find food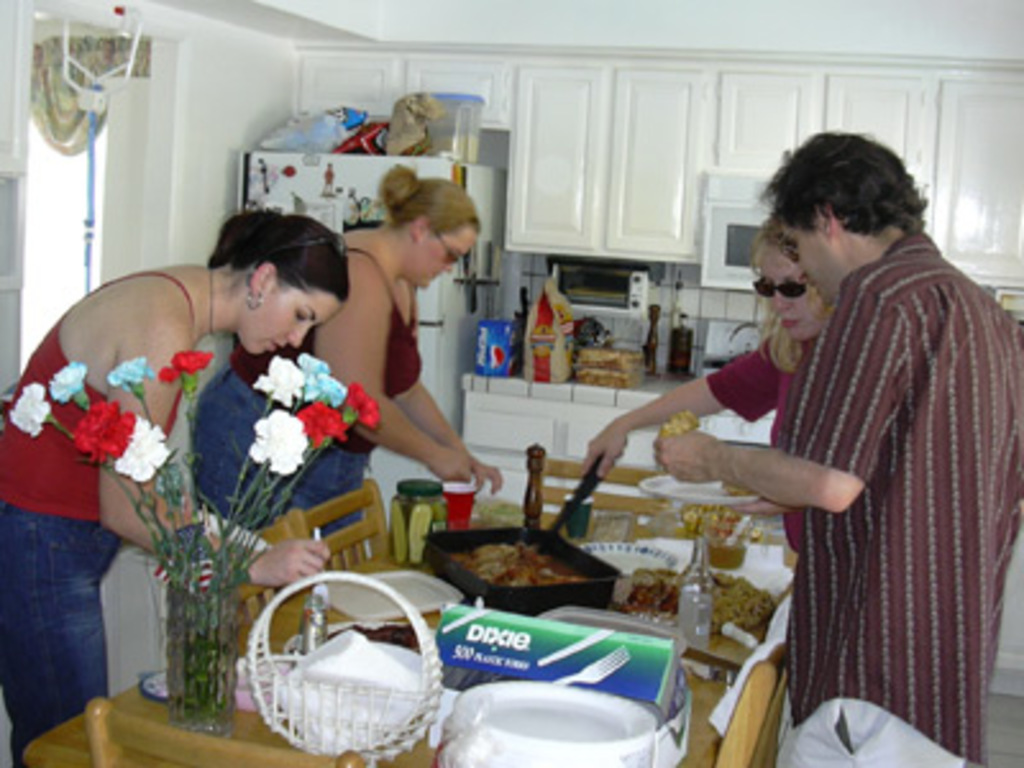
(left=328, top=609, right=445, bottom=653)
